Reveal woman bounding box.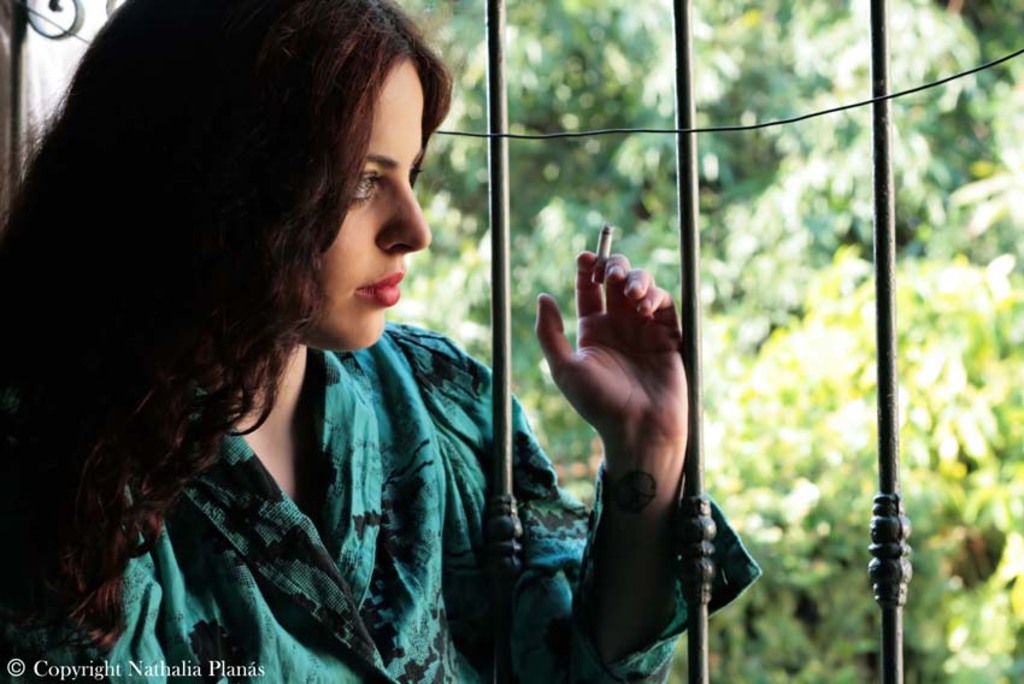
Revealed: pyautogui.locateOnScreen(1, 0, 763, 680).
